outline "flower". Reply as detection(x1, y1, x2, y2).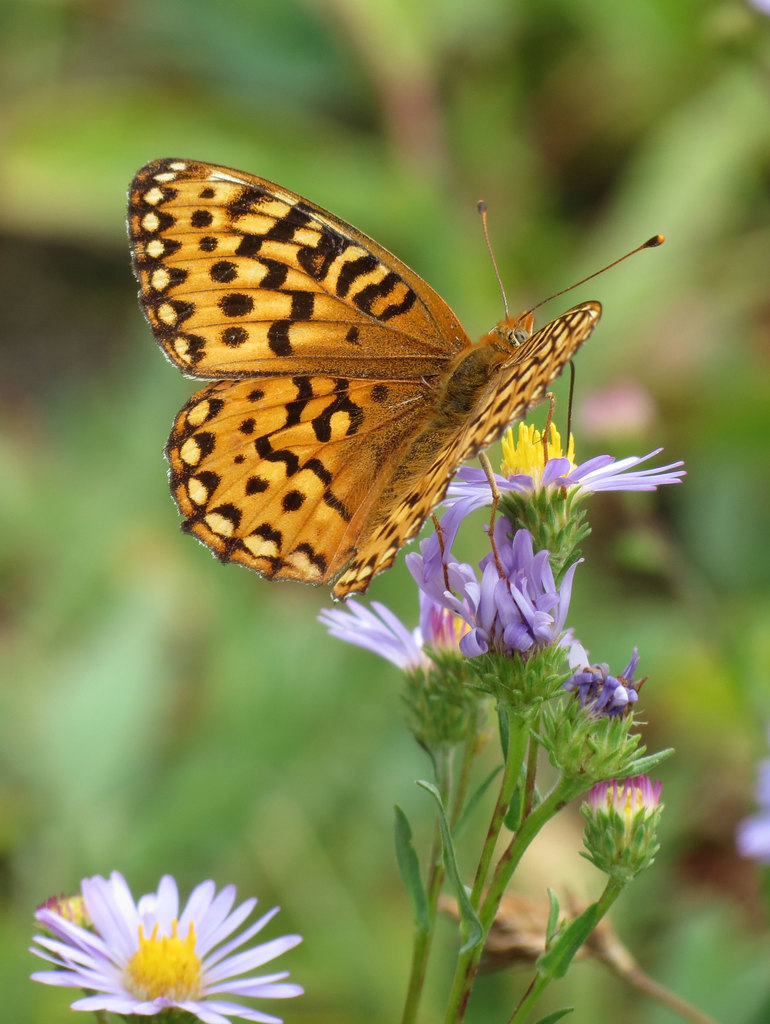
detection(327, 590, 470, 688).
